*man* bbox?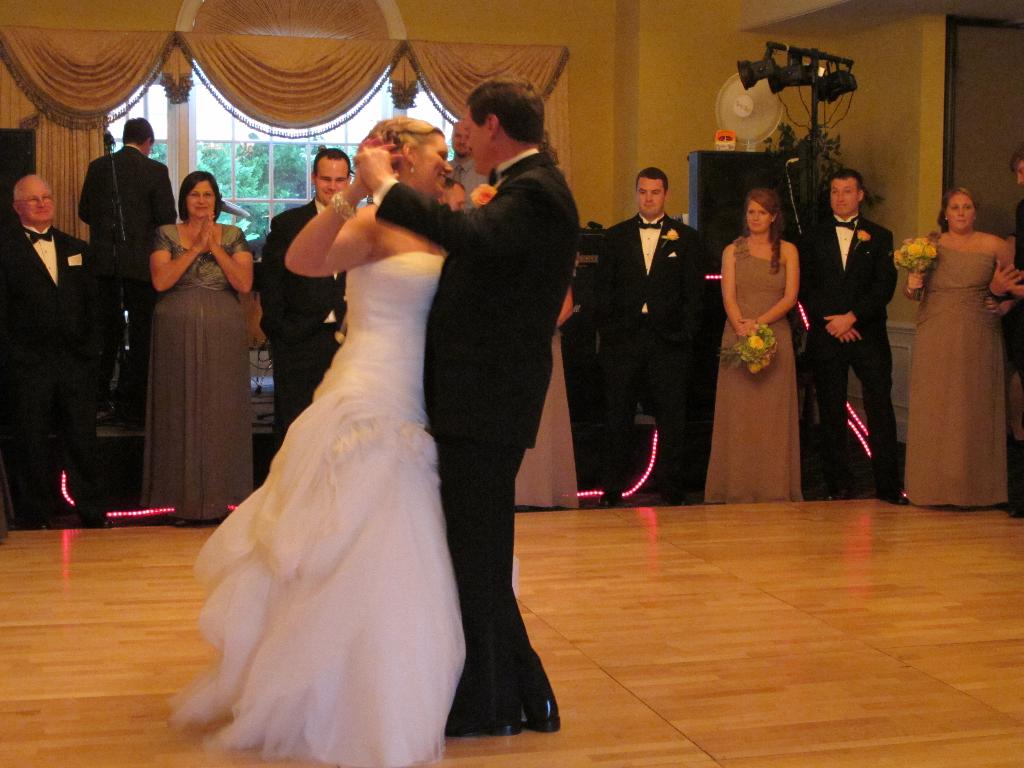
l=394, t=53, r=579, b=710
